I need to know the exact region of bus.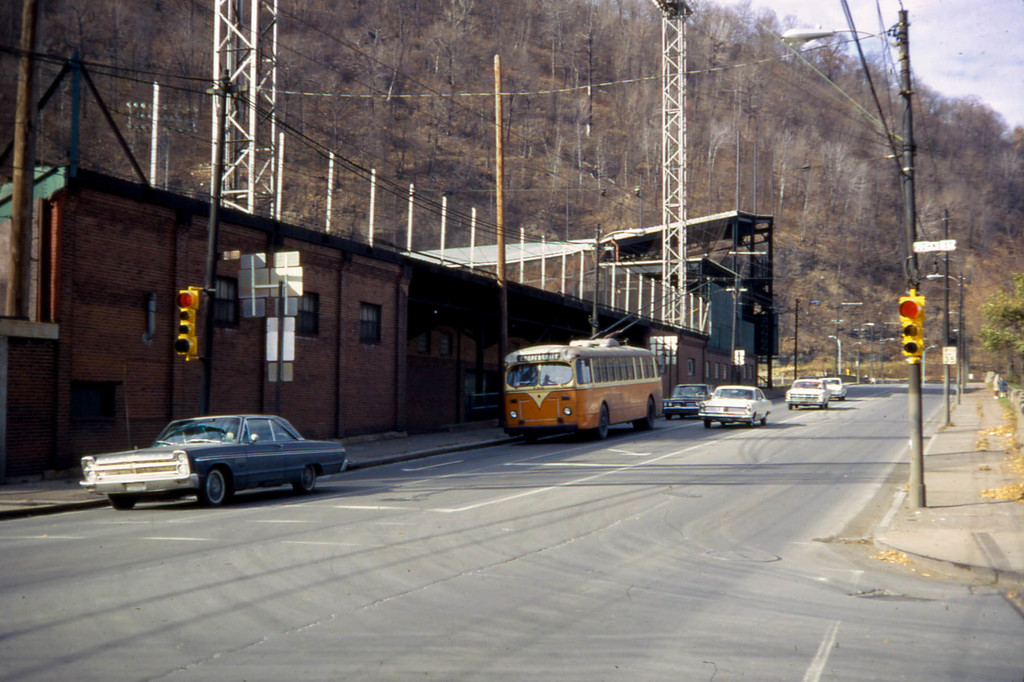
Region: {"x1": 504, "y1": 336, "x2": 664, "y2": 445}.
